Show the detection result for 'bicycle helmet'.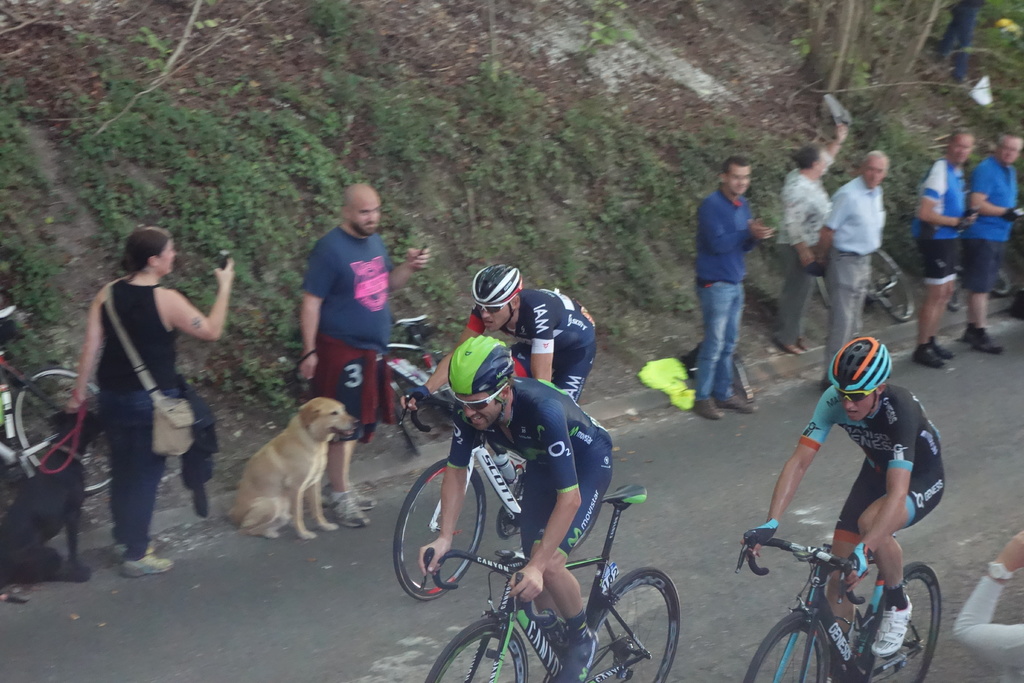
<bbox>473, 267, 519, 304</bbox>.
